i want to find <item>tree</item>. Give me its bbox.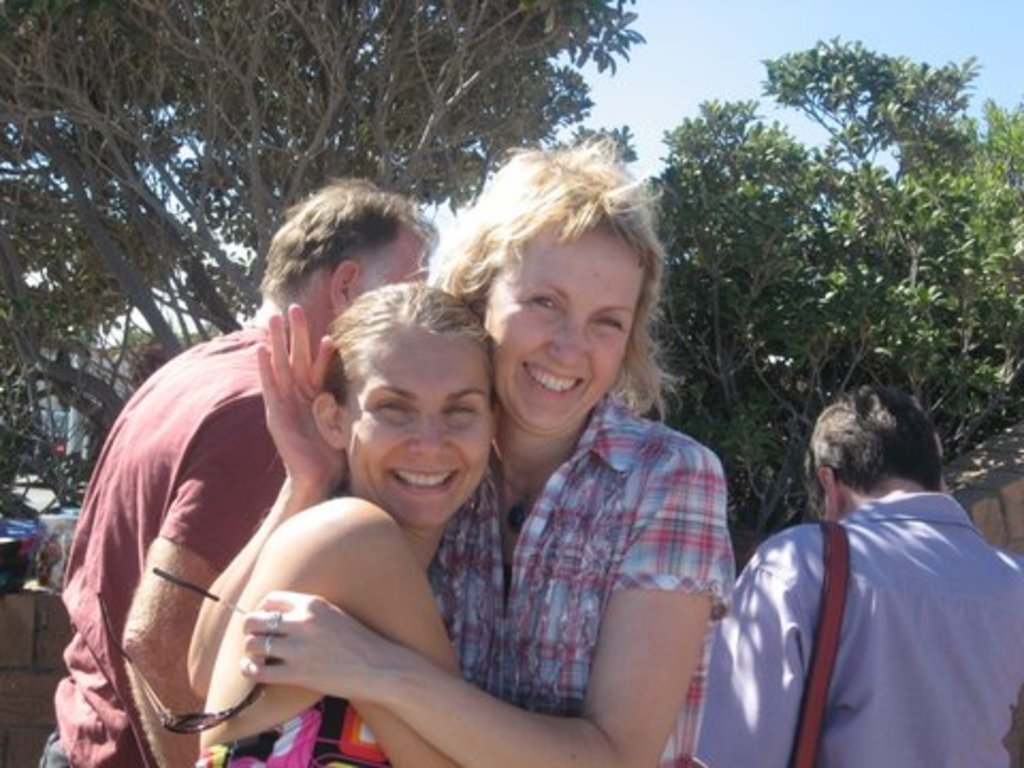
{"left": 0, "top": 0, "right": 640, "bottom": 514}.
